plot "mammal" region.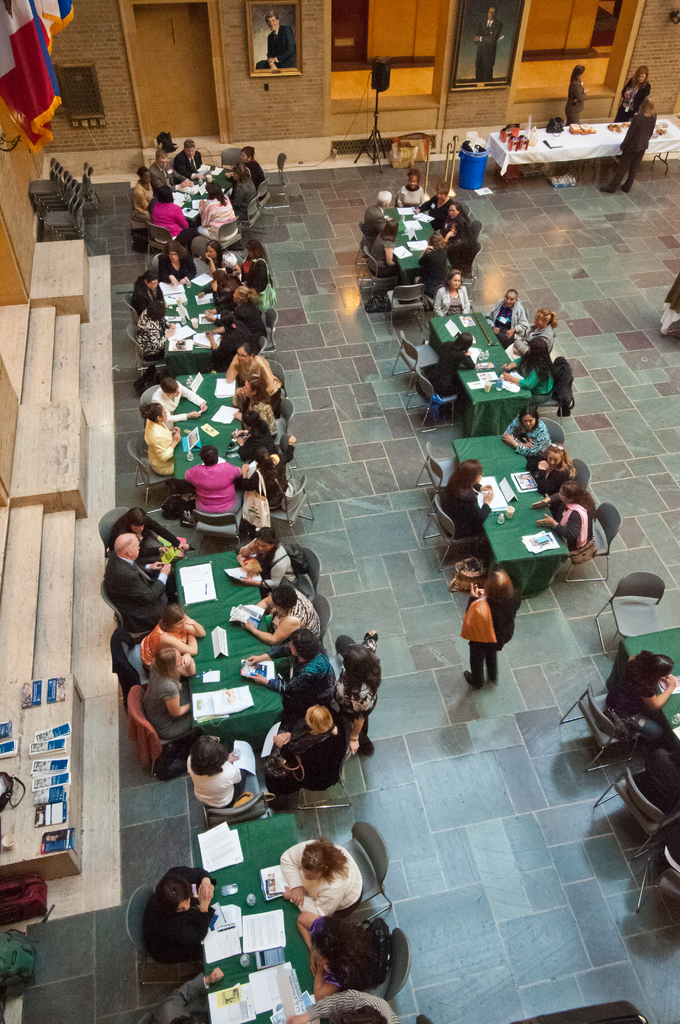
Plotted at {"x1": 173, "y1": 138, "x2": 206, "y2": 175}.
